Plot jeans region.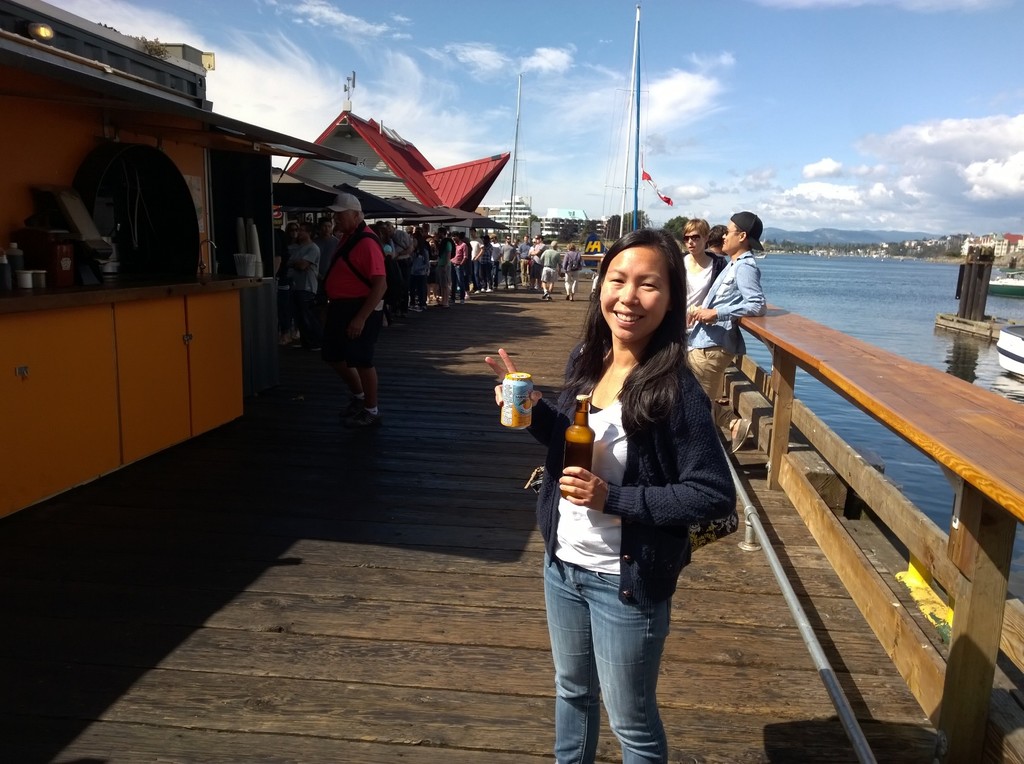
Plotted at [left=451, top=266, right=467, bottom=300].
